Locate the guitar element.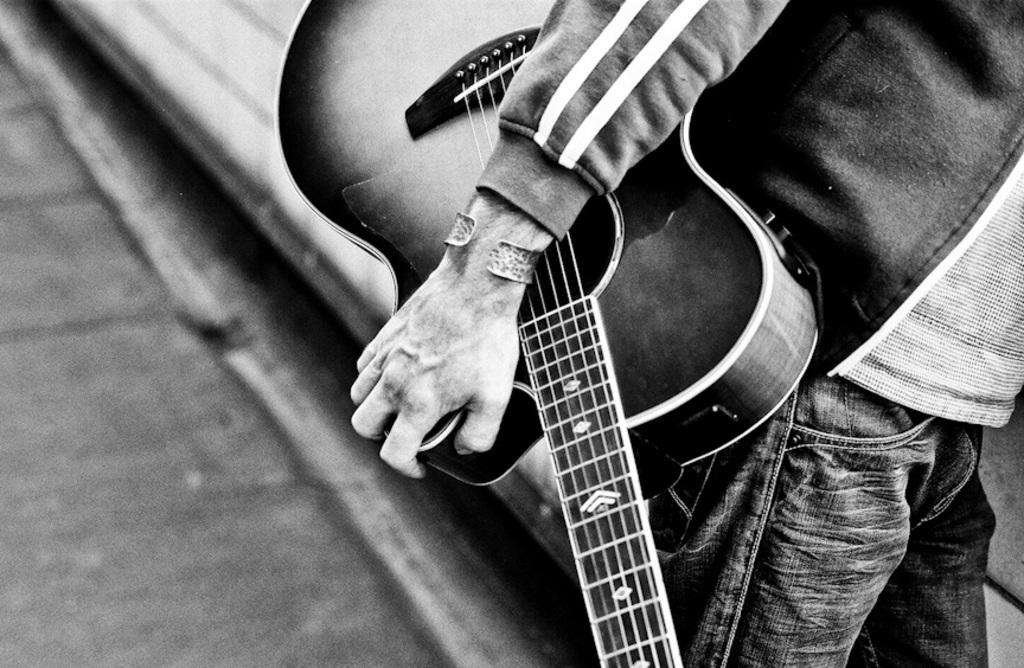
Element bbox: x1=268, y1=1, x2=843, y2=667.
